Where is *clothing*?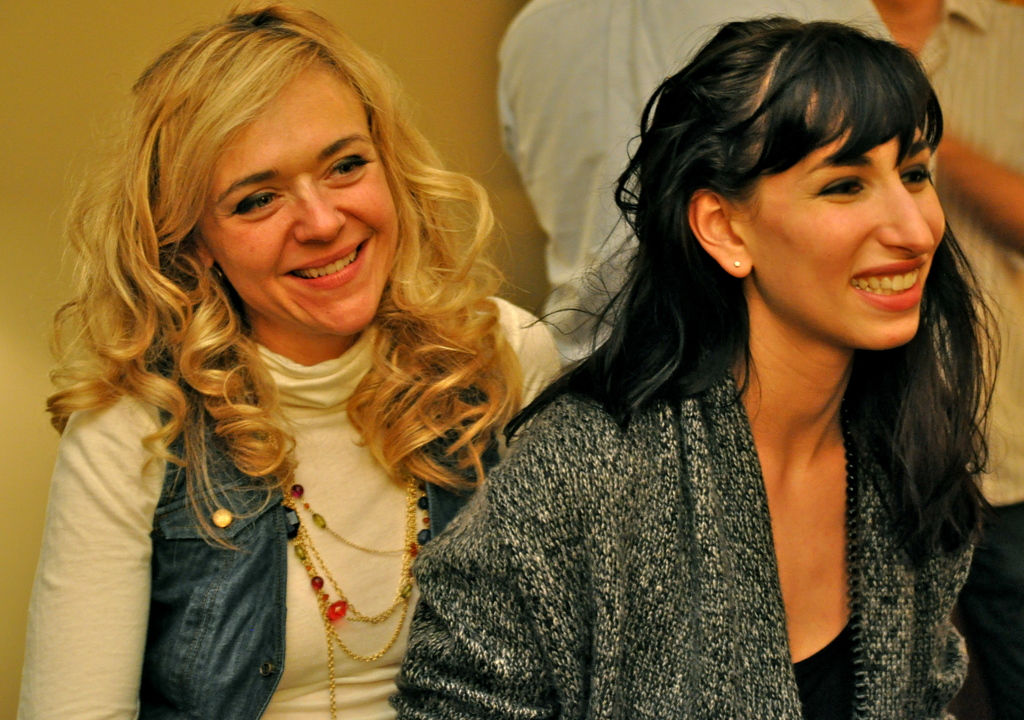
box(910, 0, 1023, 719).
